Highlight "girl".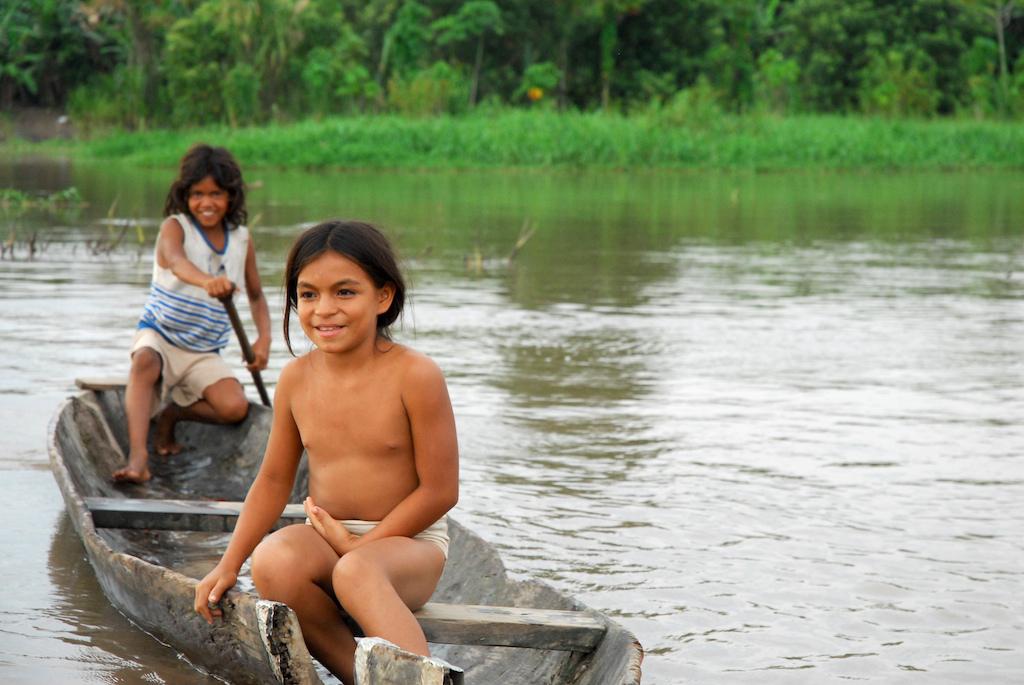
Highlighted region: select_region(110, 138, 271, 486).
